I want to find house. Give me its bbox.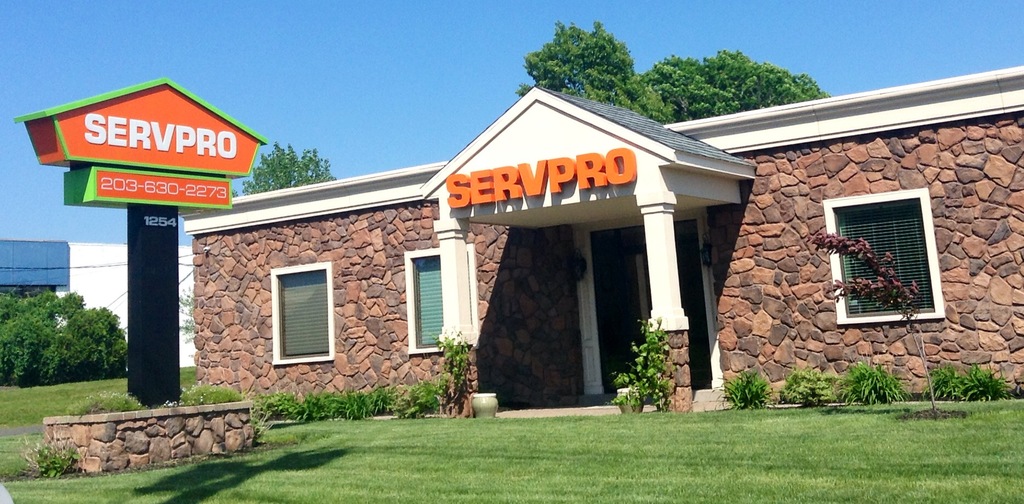
[178,62,1023,403].
